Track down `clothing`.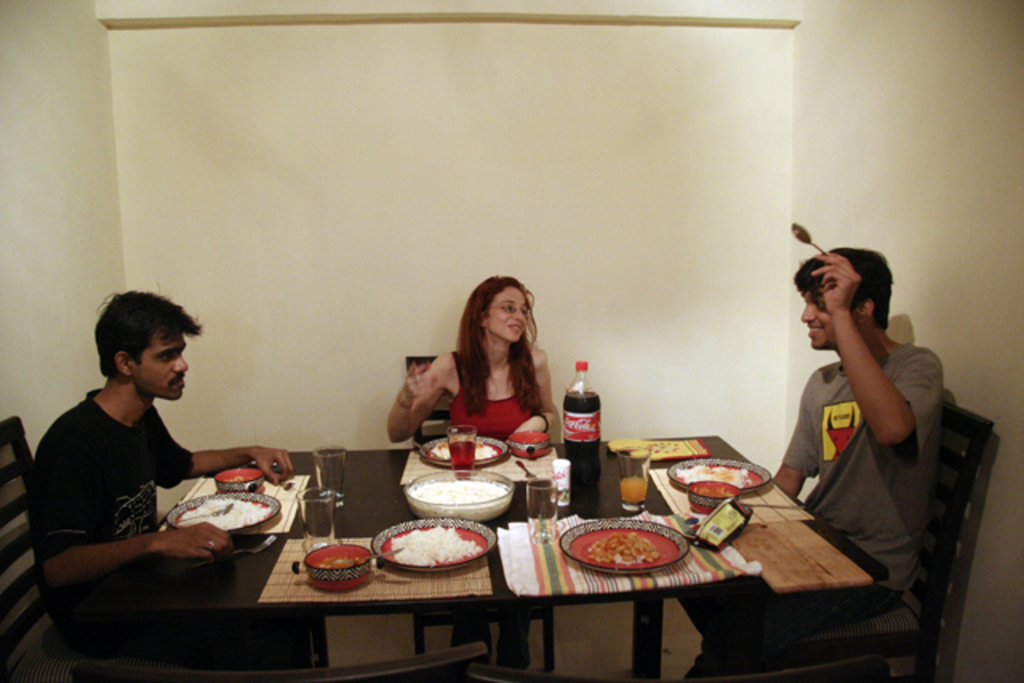
Tracked to BBox(698, 323, 936, 681).
